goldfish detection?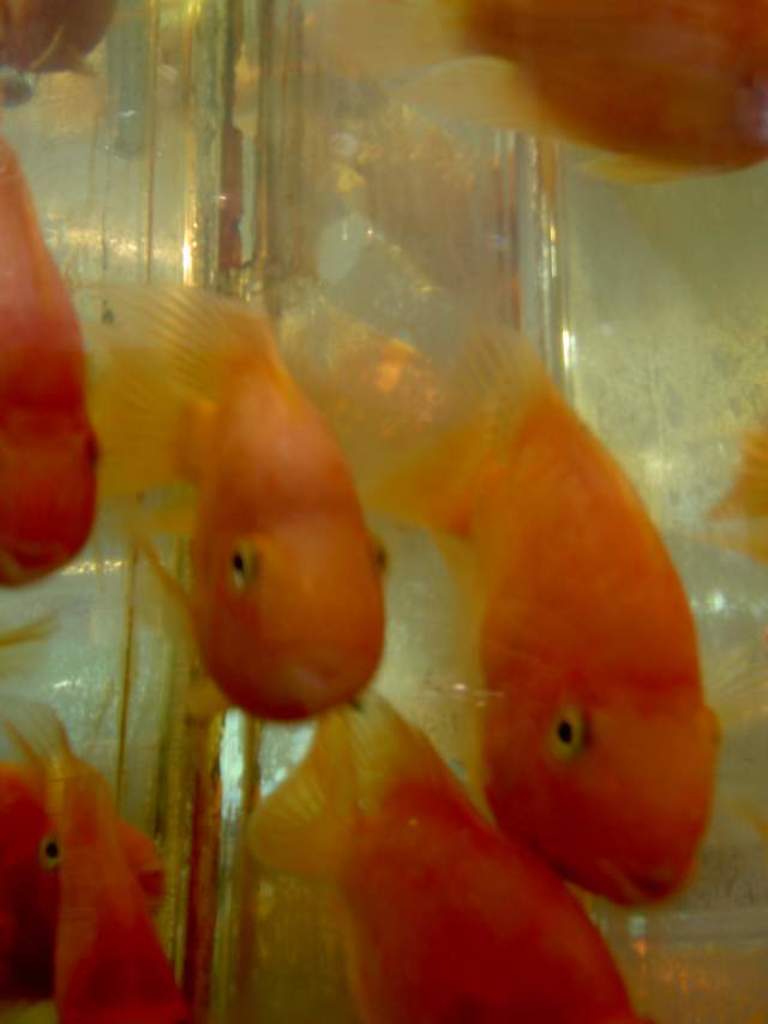
<bbox>0, 697, 193, 1014</bbox>
